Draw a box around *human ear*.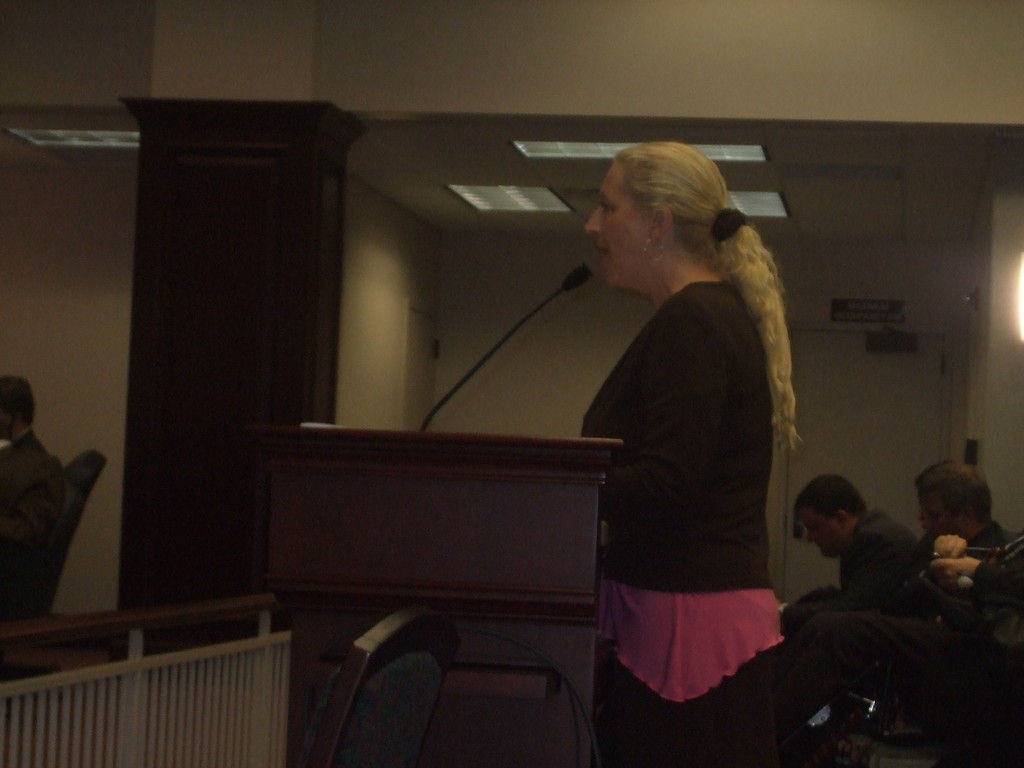
[x1=836, y1=509, x2=847, y2=529].
